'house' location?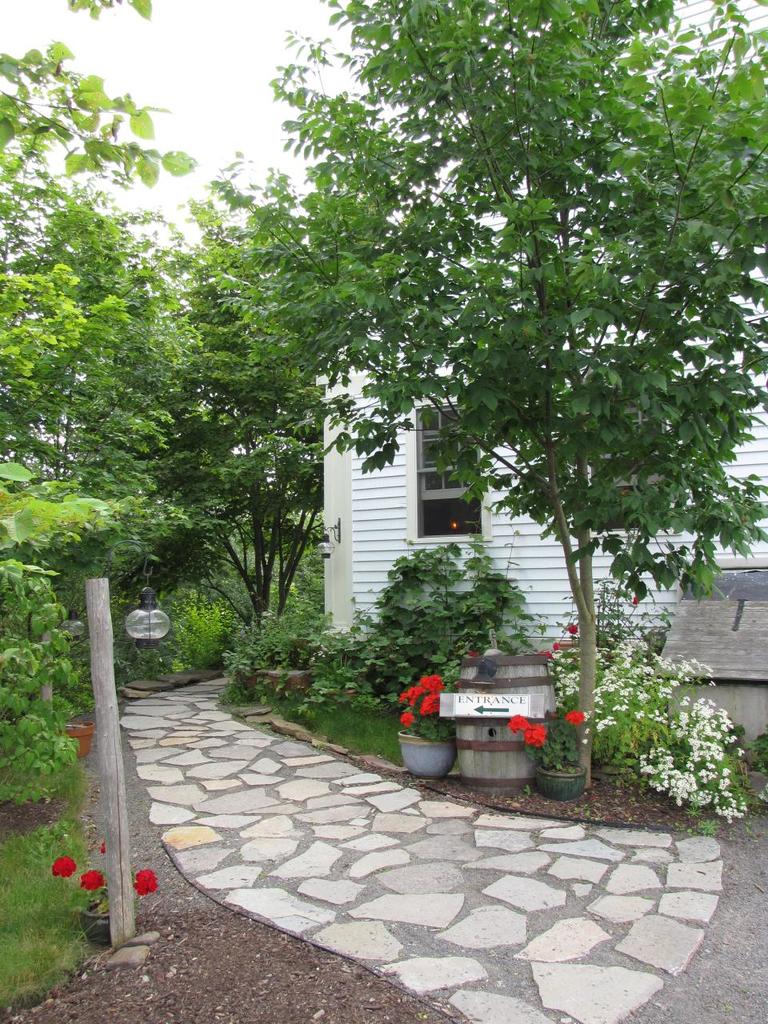
317, 157, 767, 667
